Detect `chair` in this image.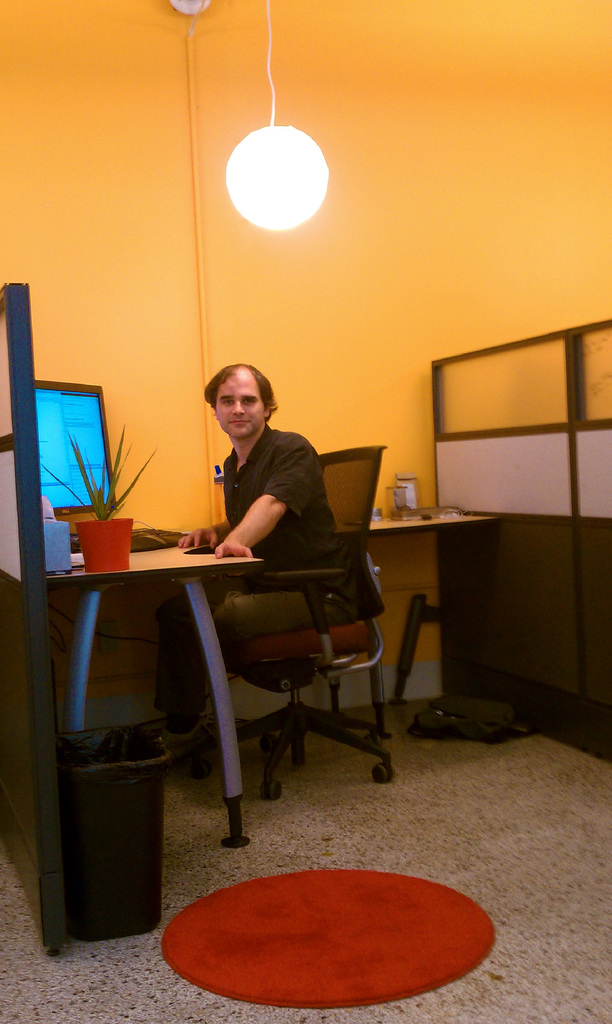
Detection: rect(179, 433, 395, 814).
